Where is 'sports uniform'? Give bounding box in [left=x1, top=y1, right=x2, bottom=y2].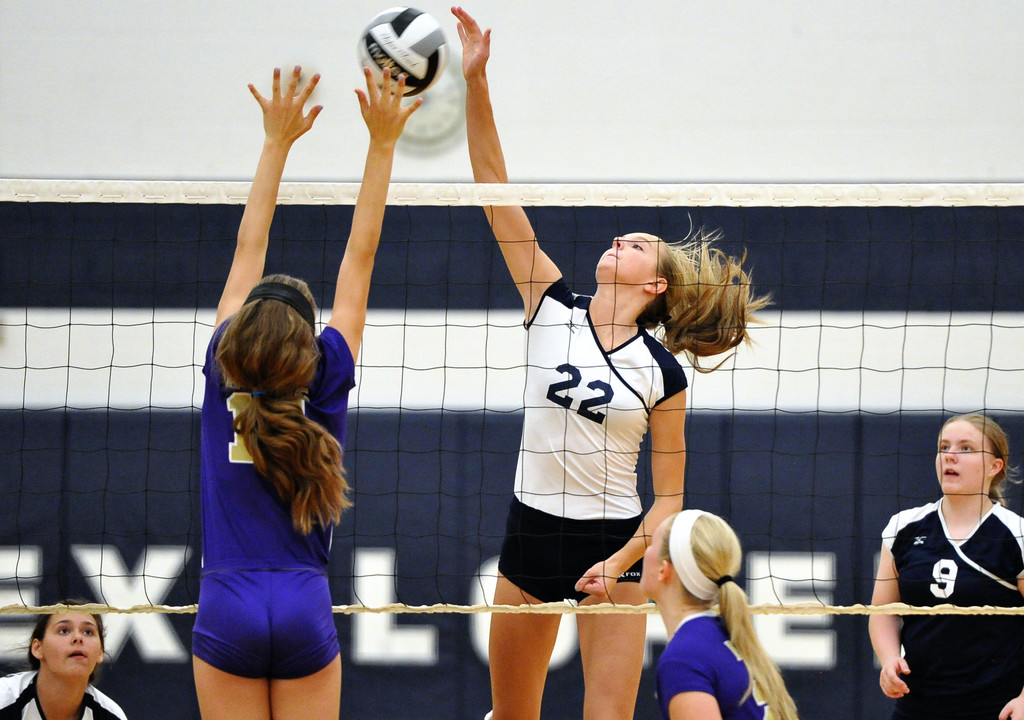
[left=653, top=611, right=780, bottom=719].
